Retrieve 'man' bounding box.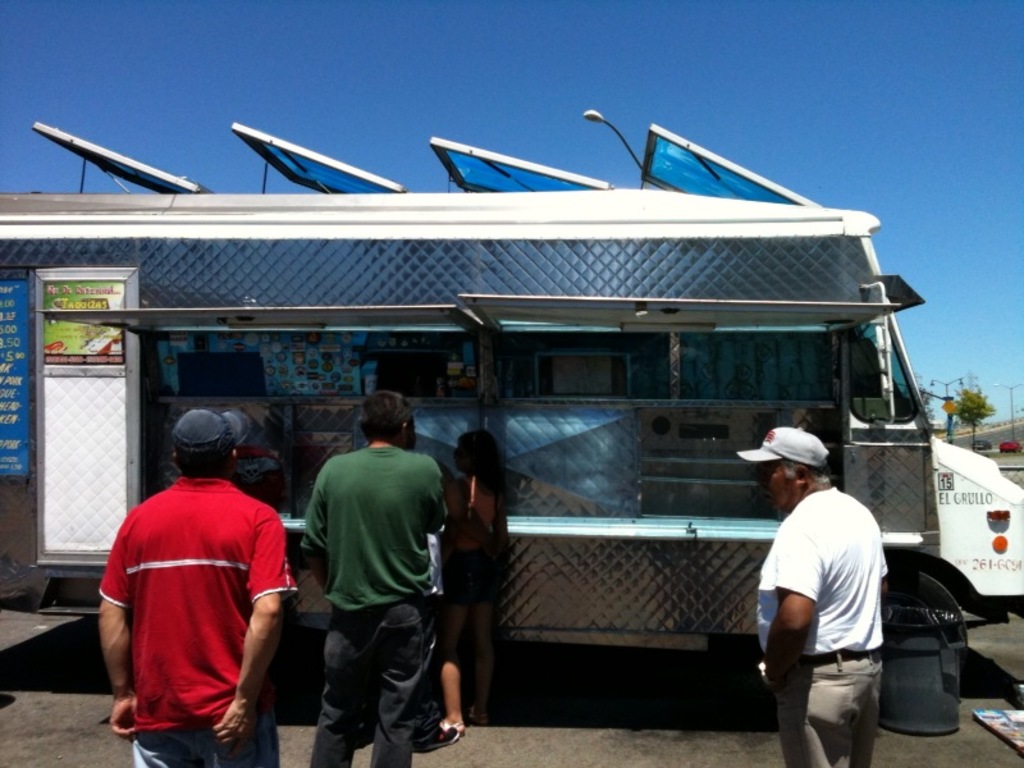
Bounding box: box(283, 380, 457, 767).
